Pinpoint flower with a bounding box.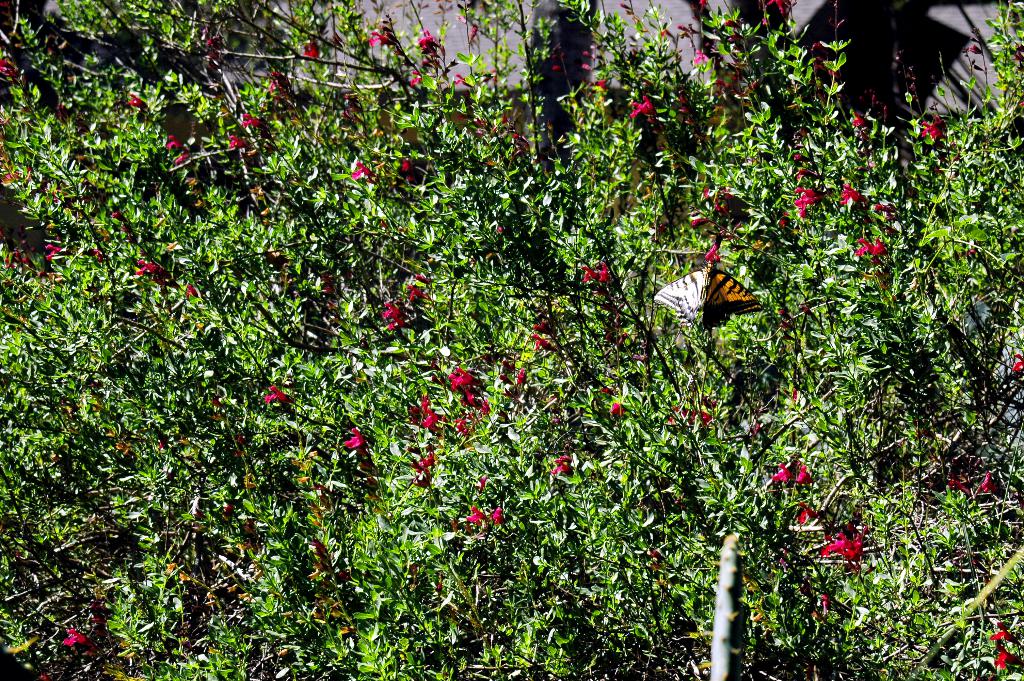
Rect(60, 629, 86, 645).
